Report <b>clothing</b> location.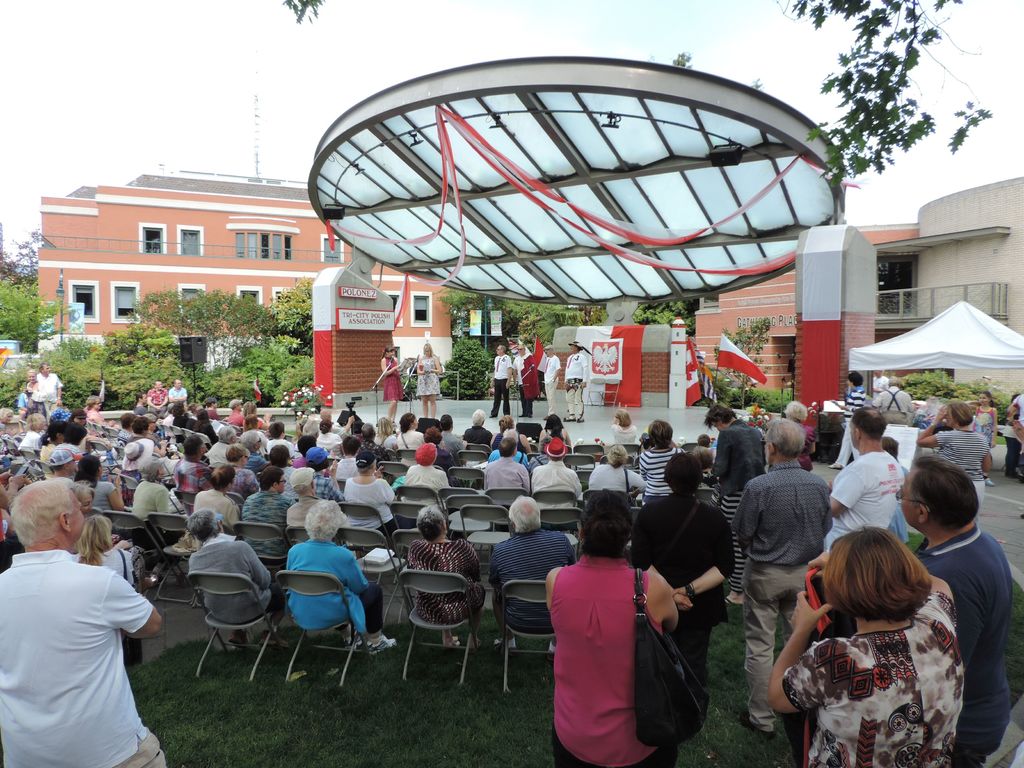
Report: [532, 461, 579, 499].
